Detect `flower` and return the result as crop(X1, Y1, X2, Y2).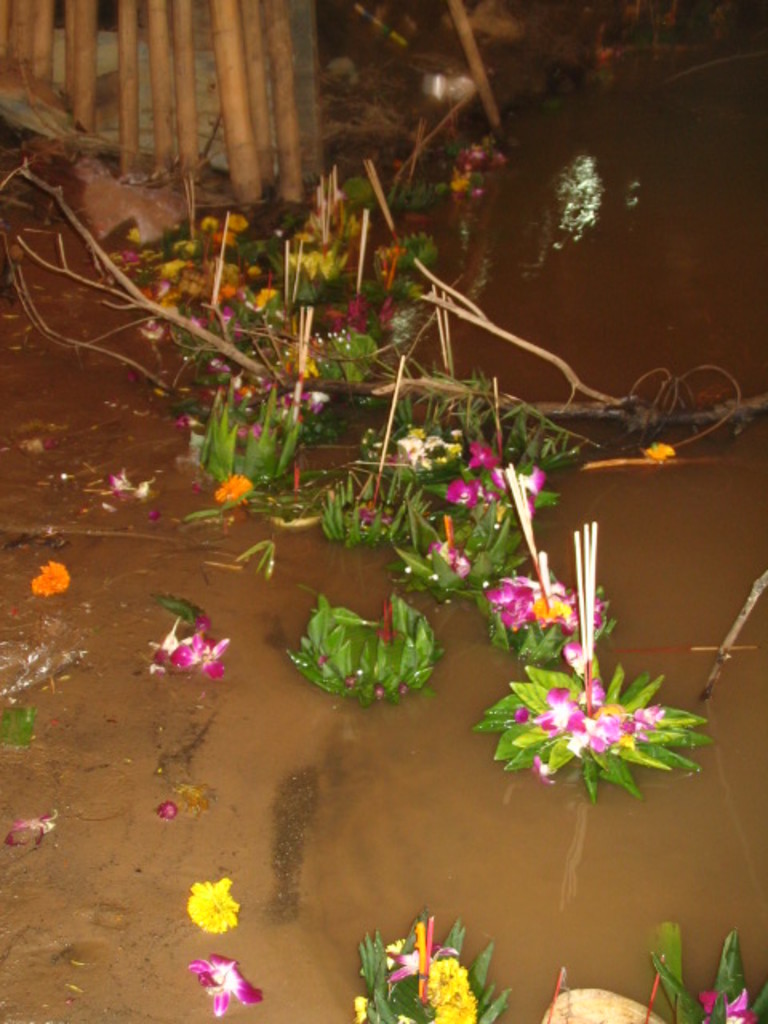
crop(536, 594, 578, 638).
